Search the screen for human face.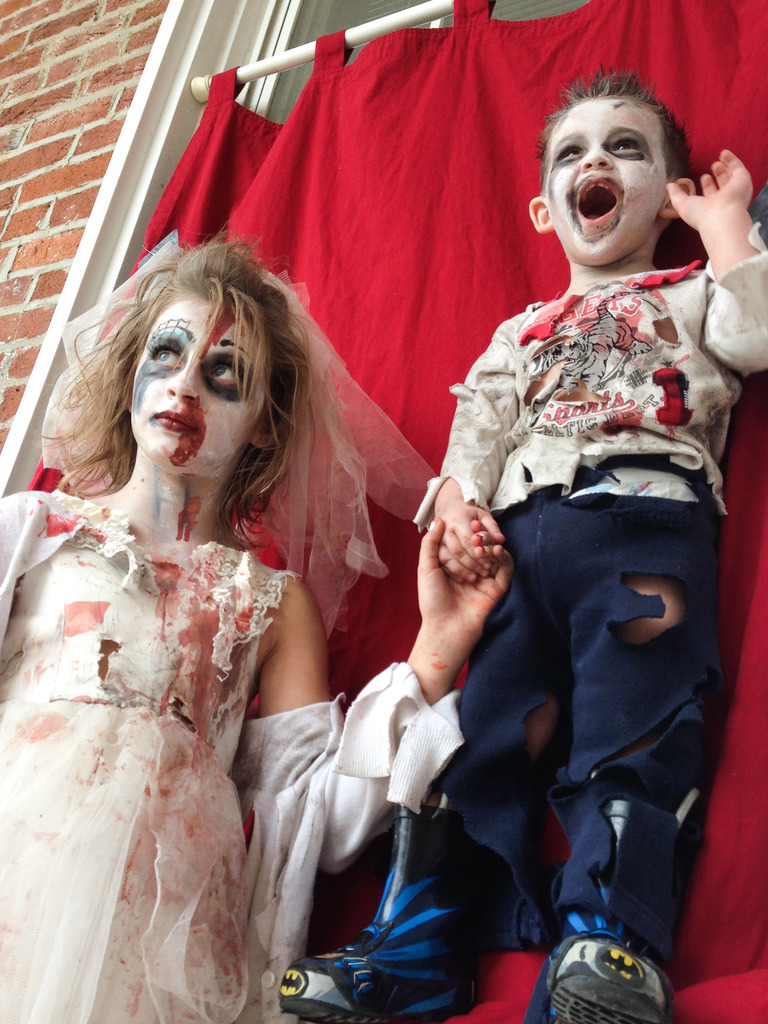
Found at (x1=542, y1=104, x2=673, y2=259).
